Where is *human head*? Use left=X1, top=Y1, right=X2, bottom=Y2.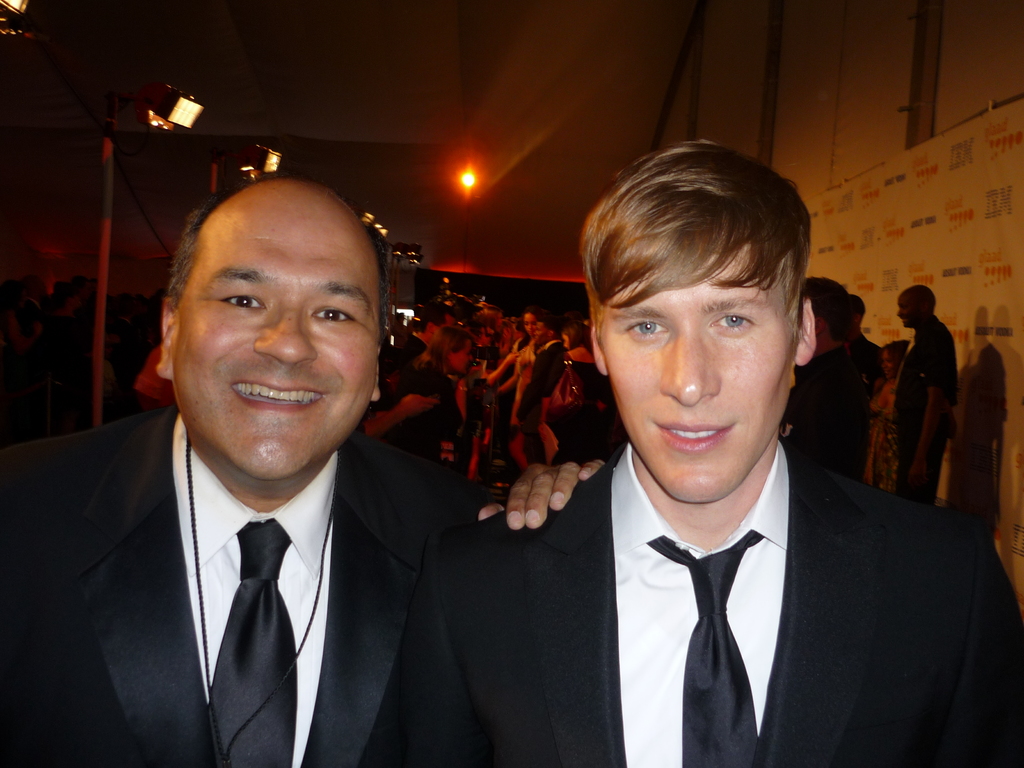
left=570, top=124, right=835, bottom=490.
